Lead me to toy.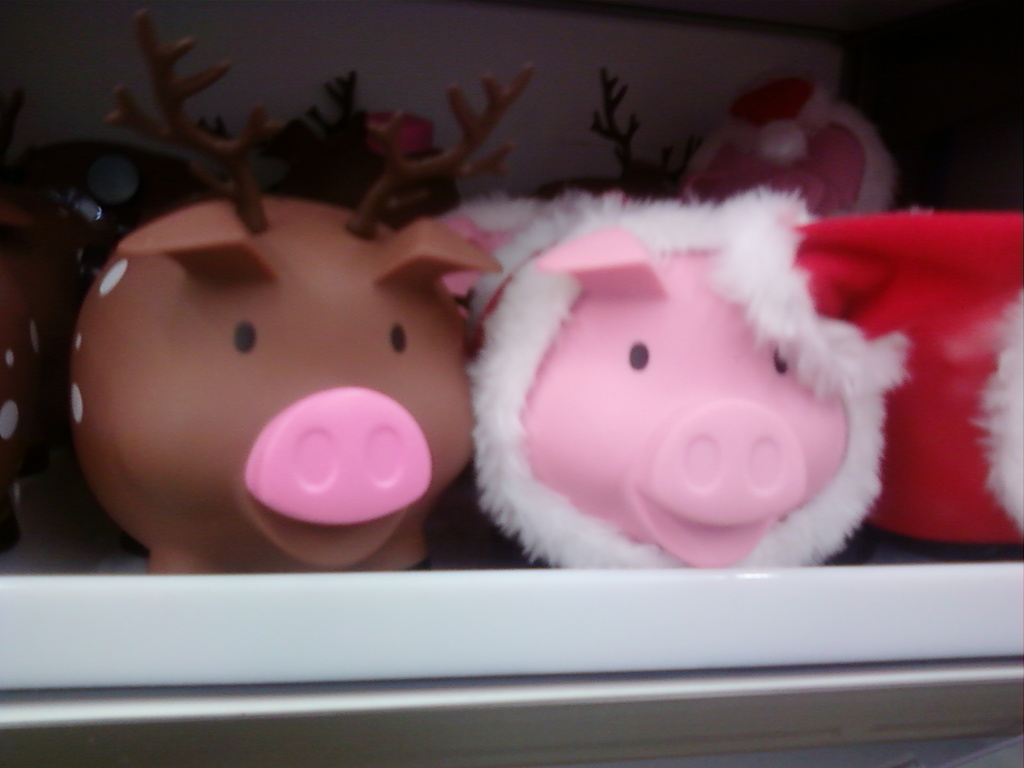
Lead to {"x1": 673, "y1": 65, "x2": 896, "y2": 220}.
